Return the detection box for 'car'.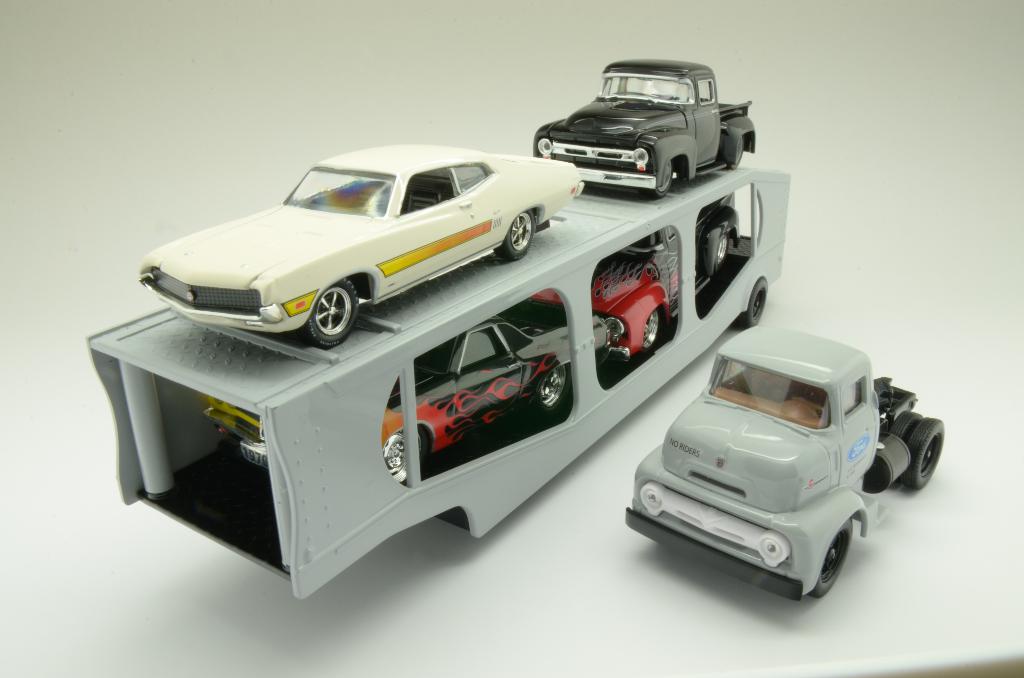
{"left": 623, "top": 325, "right": 938, "bottom": 596}.
